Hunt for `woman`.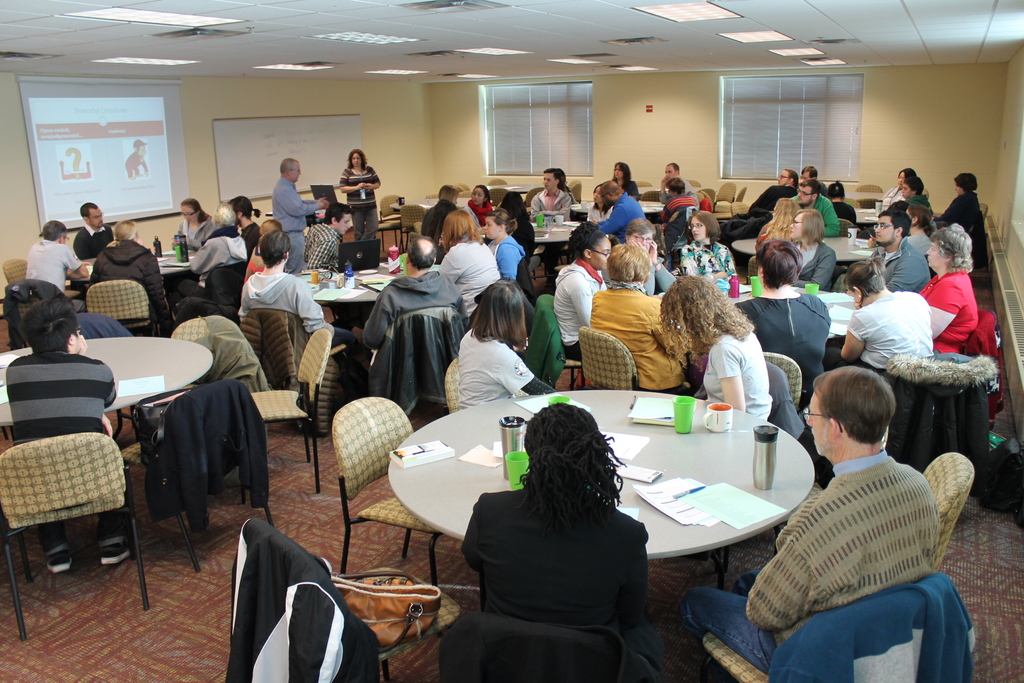
Hunted down at [660,278,771,418].
